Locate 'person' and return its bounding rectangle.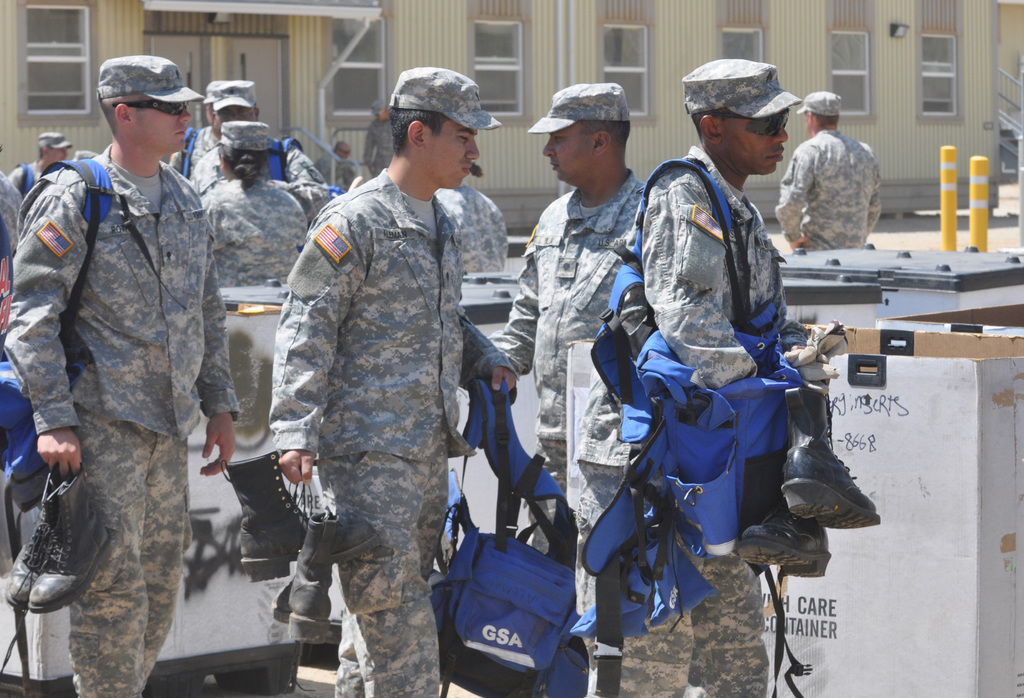
268:68:521:697.
